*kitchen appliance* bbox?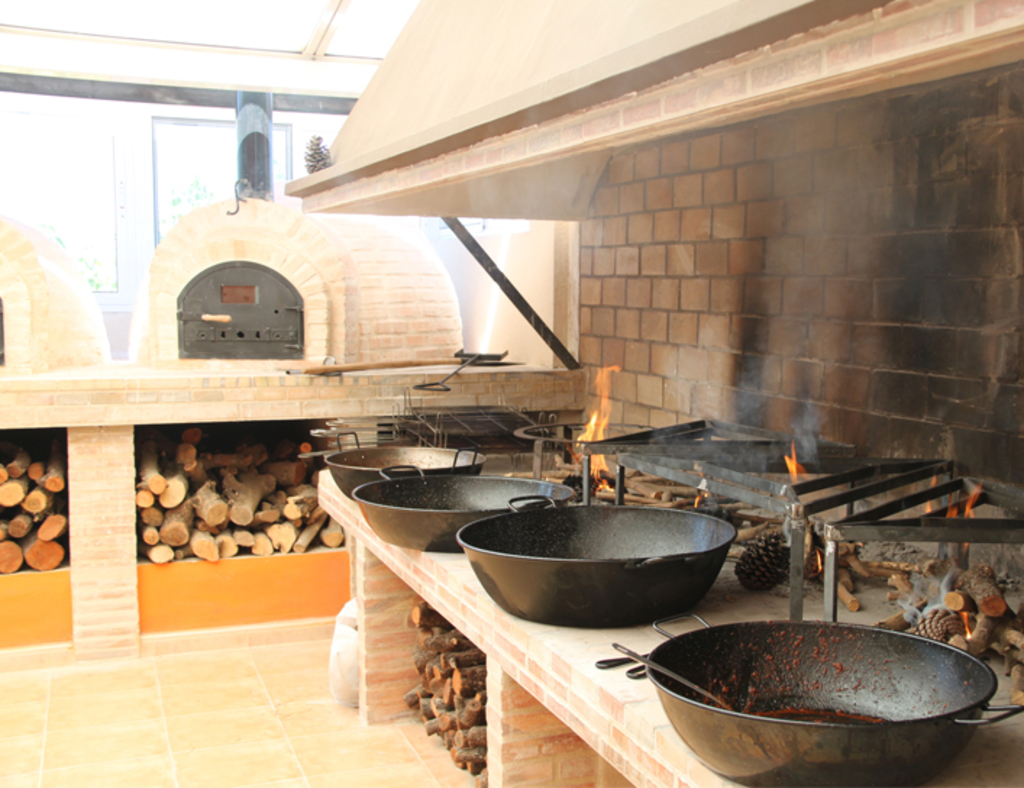
Rect(642, 610, 1023, 787)
